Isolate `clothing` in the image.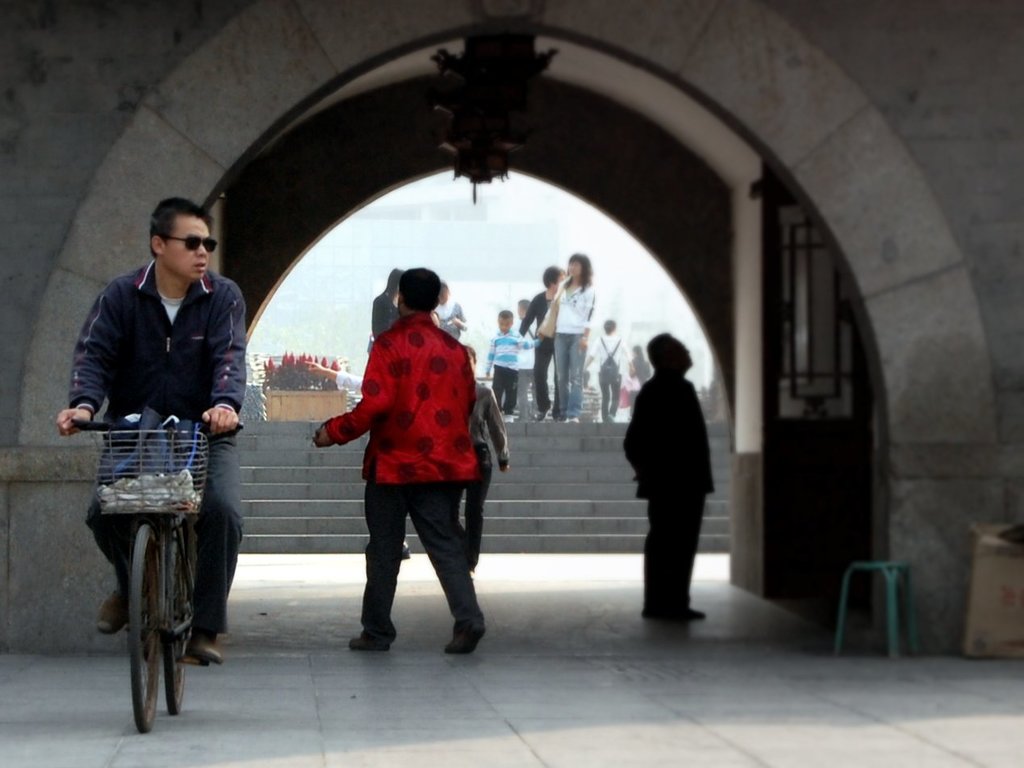
Isolated region: detection(520, 289, 558, 417).
